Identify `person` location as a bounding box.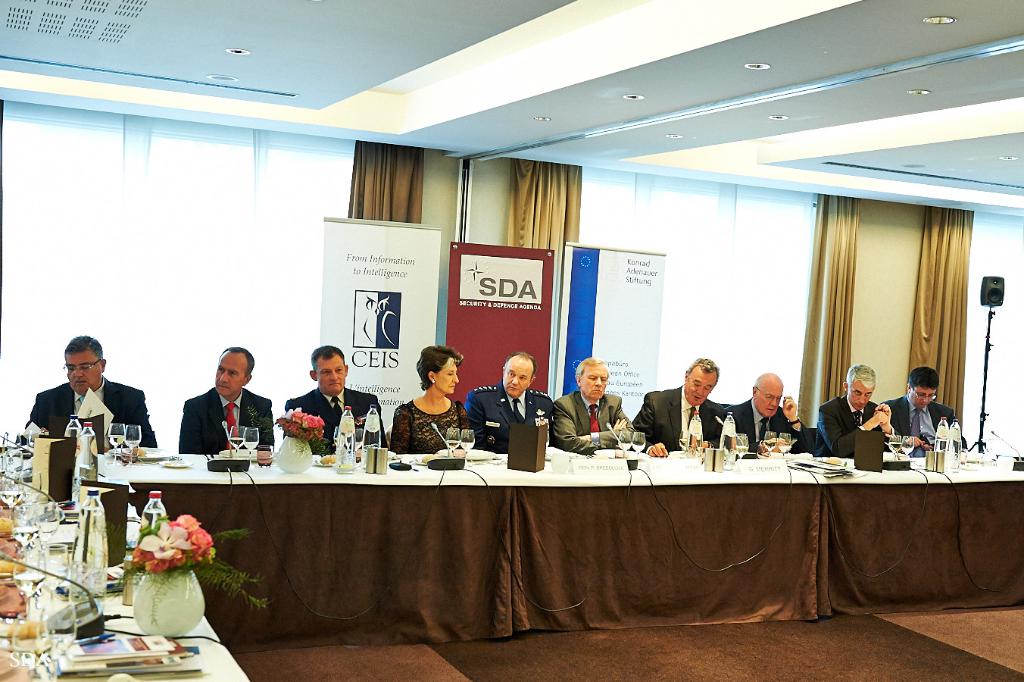
{"x1": 24, "y1": 333, "x2": 161, "y2": 453}.
